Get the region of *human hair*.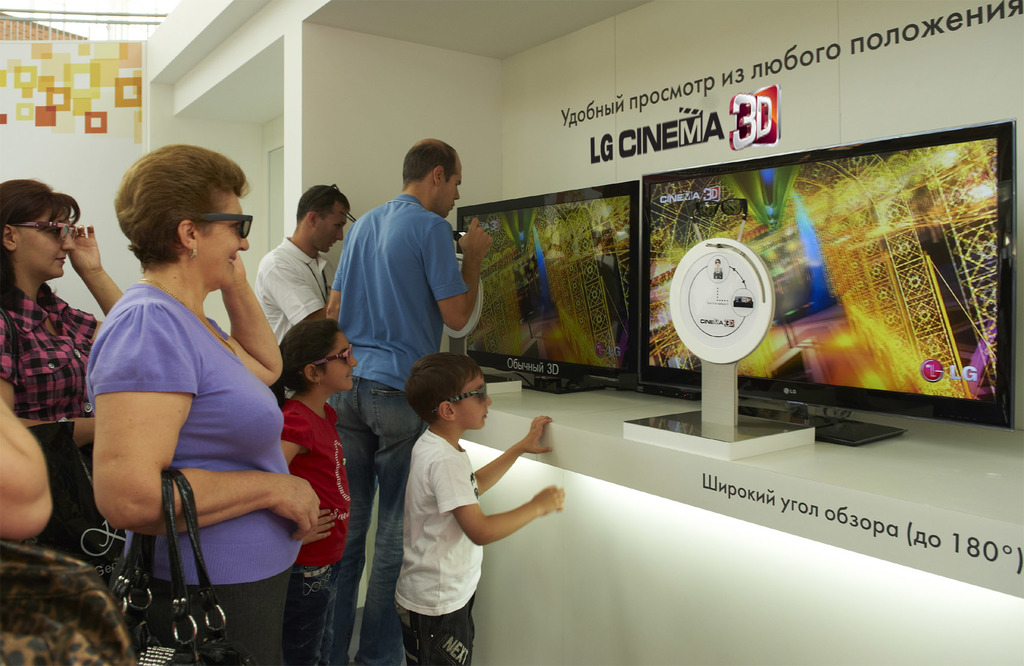
box=[403, 353, 484, 425].
